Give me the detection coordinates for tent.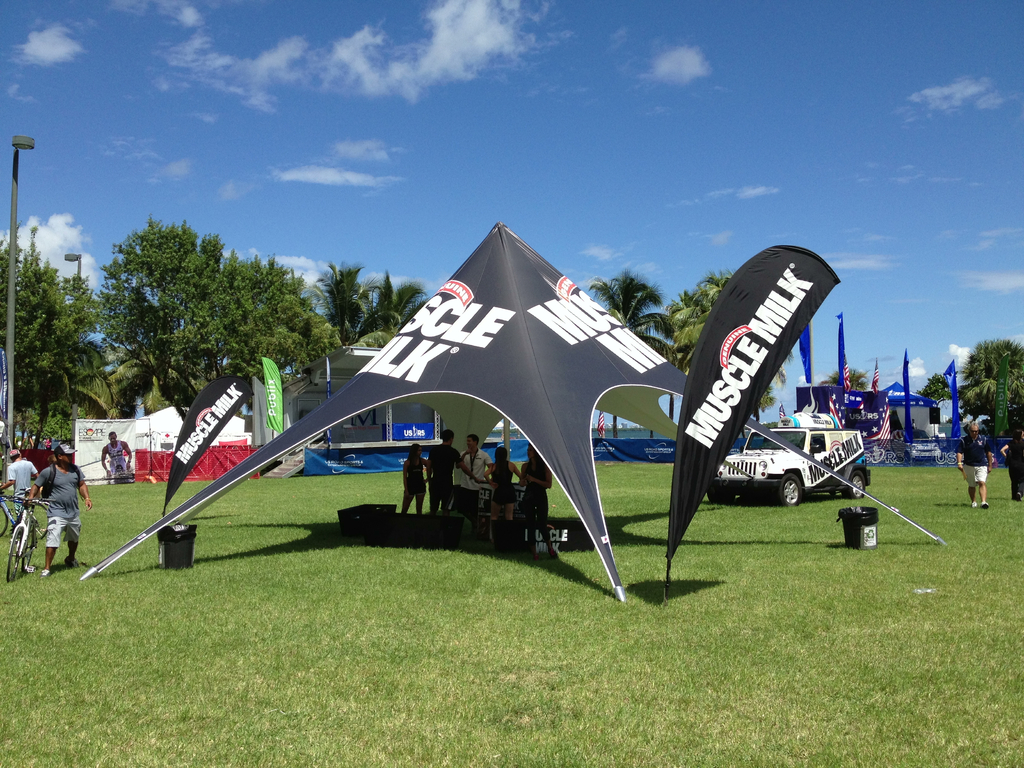
(left=796, top=355, right=938, bottom=456).
